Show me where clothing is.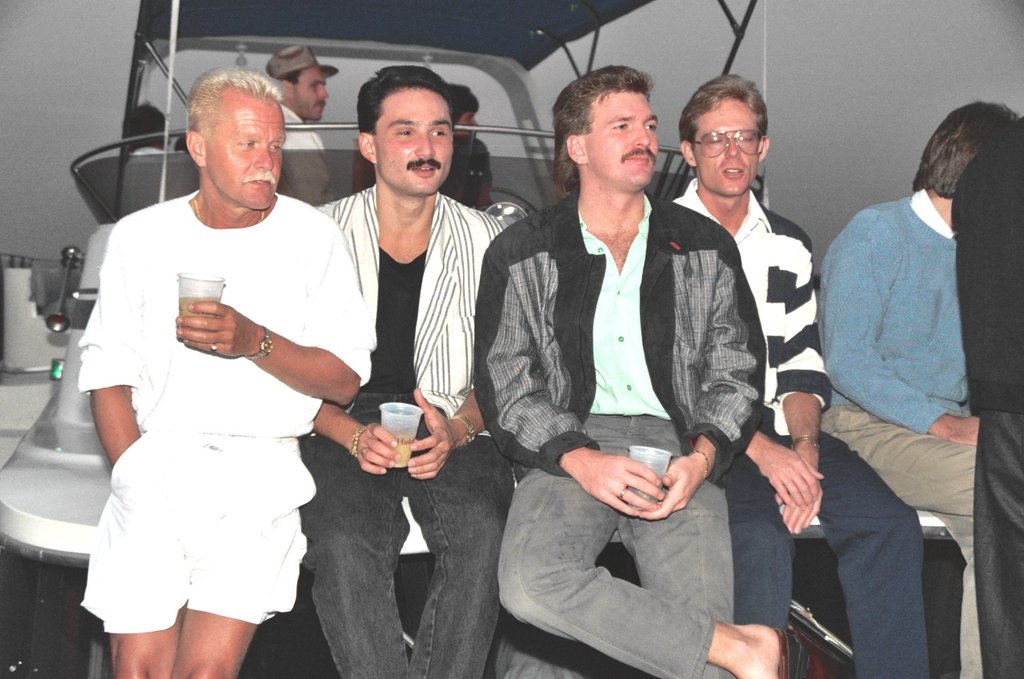
clothing is at Rect(69, 156, 345, 644).
